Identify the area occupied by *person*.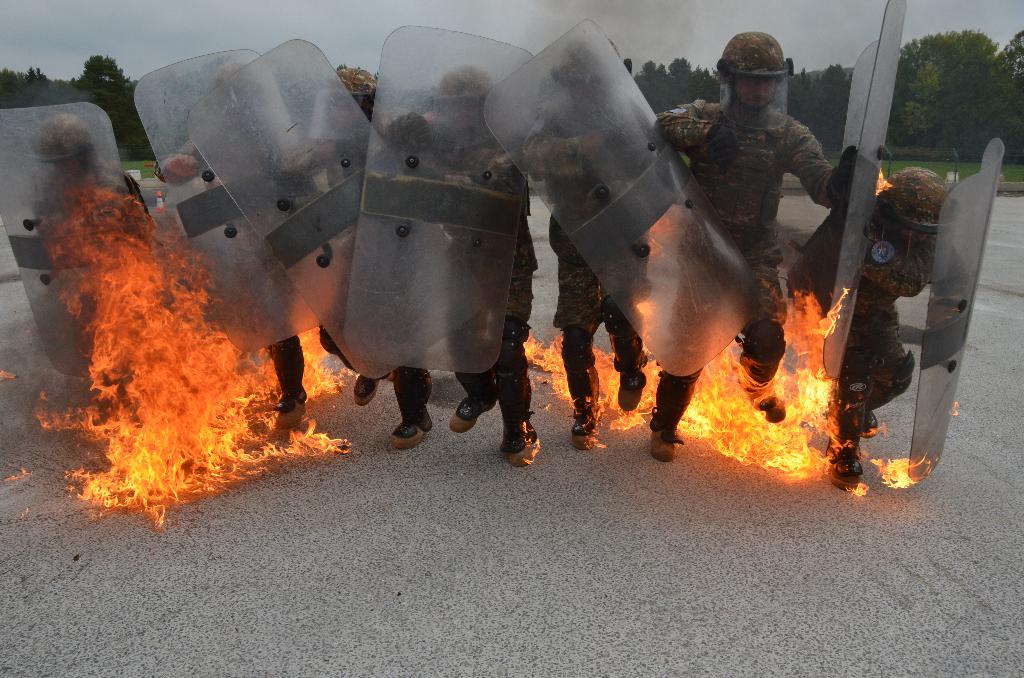
Area: (left=266, top=128, right=429, bottom=424).
